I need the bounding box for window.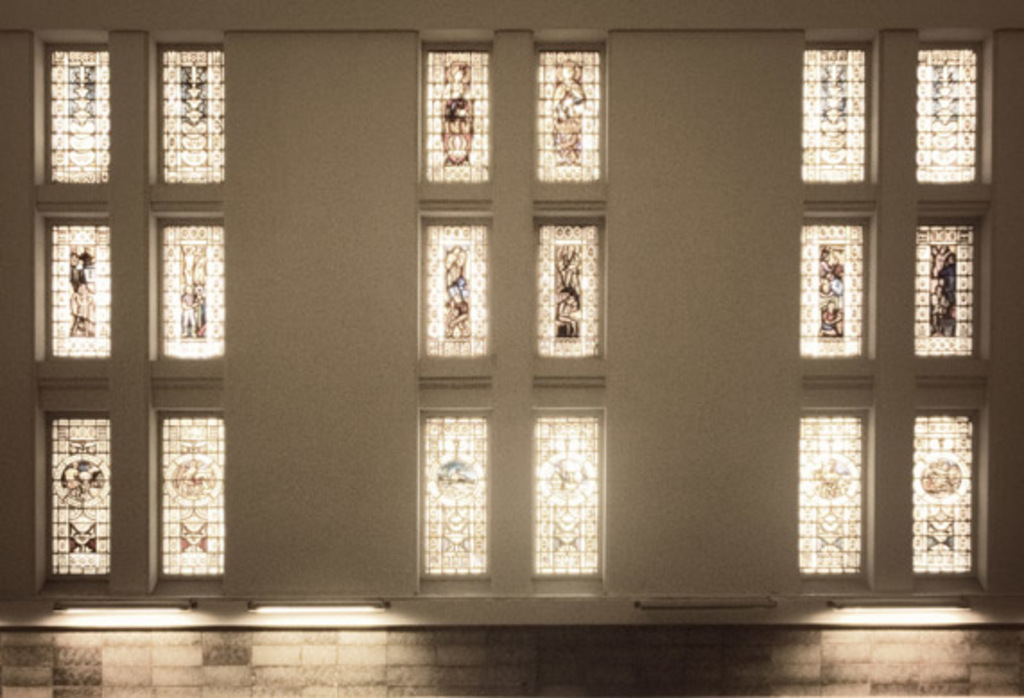
Here it is: rect(803, 43, 866, 194).
